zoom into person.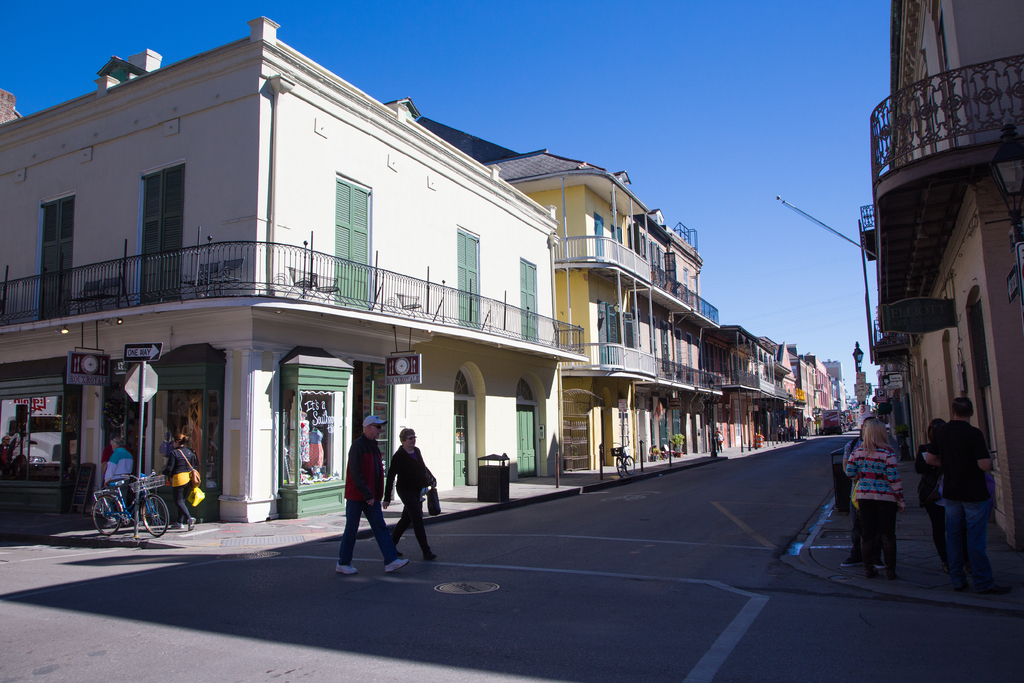
Zoom target: [left=170, top=431, right=202, bottom=531].
